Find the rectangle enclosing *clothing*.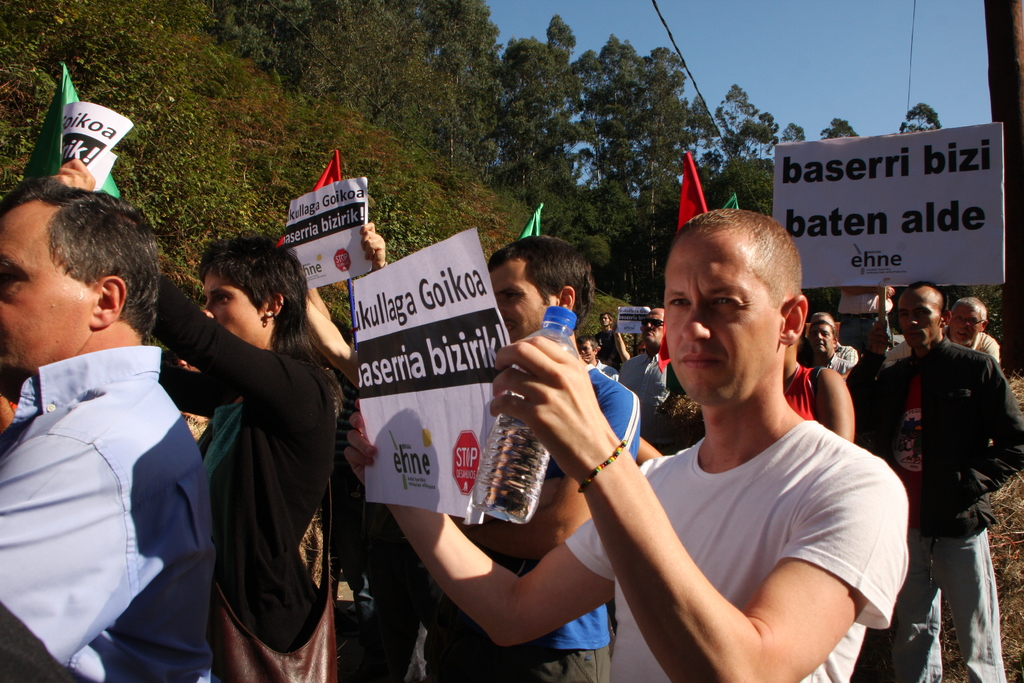
crop(152, 278, 335, 682).
